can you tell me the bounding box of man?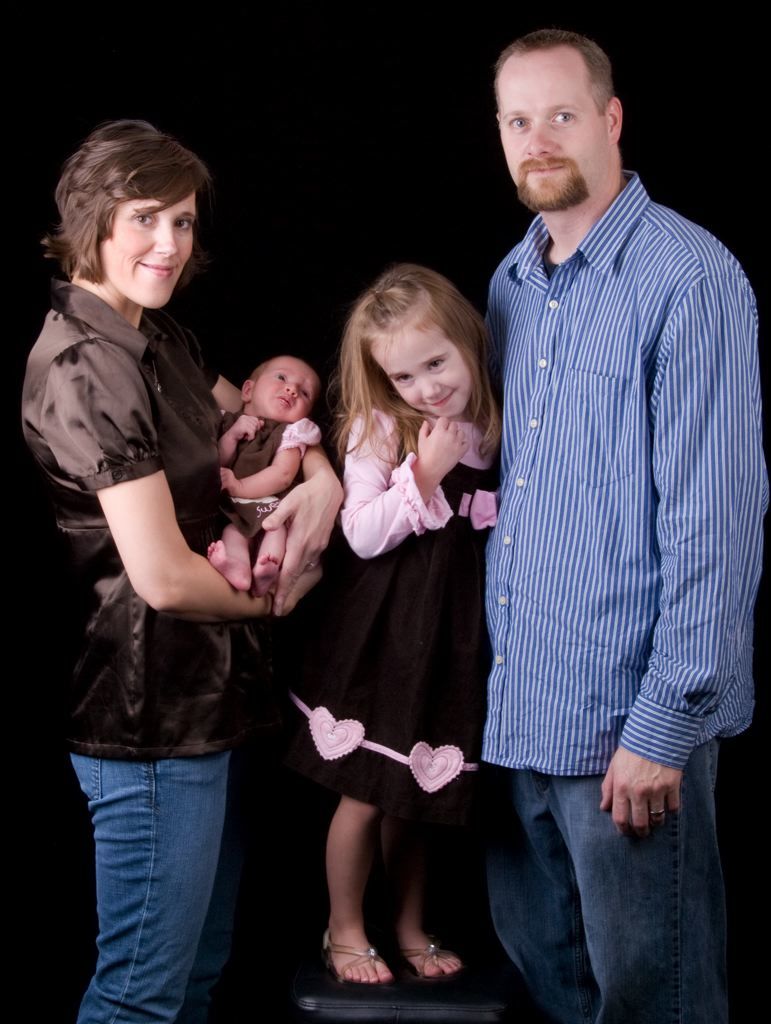
bbox=(468, 33, 770, 1023).
